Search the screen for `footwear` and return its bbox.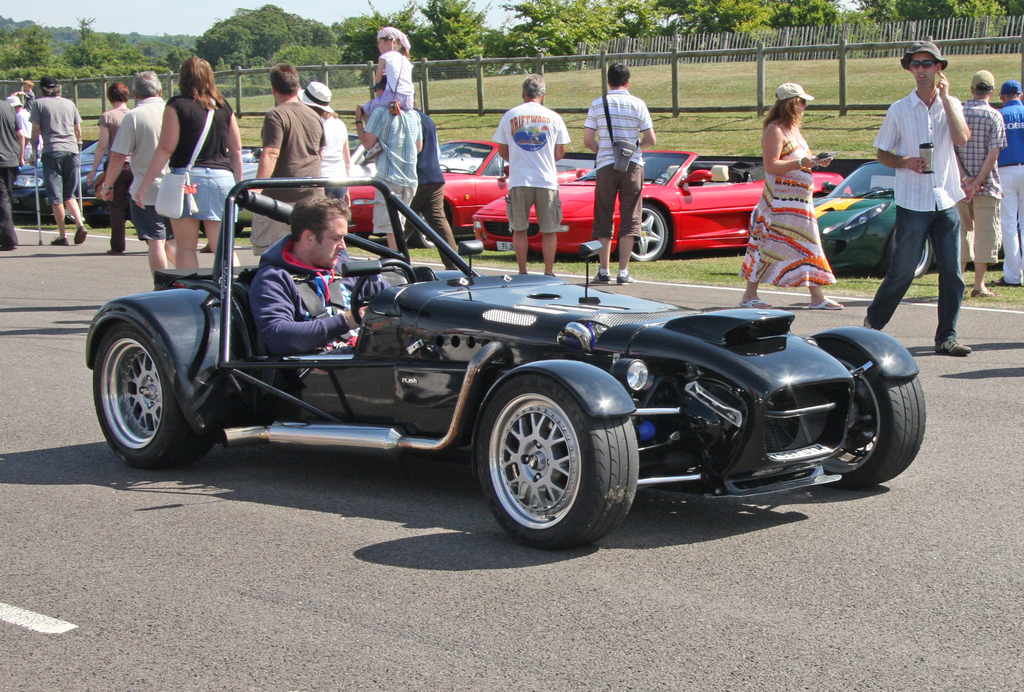
Found: x1=51 y1=235 x2=68 y2=245.
